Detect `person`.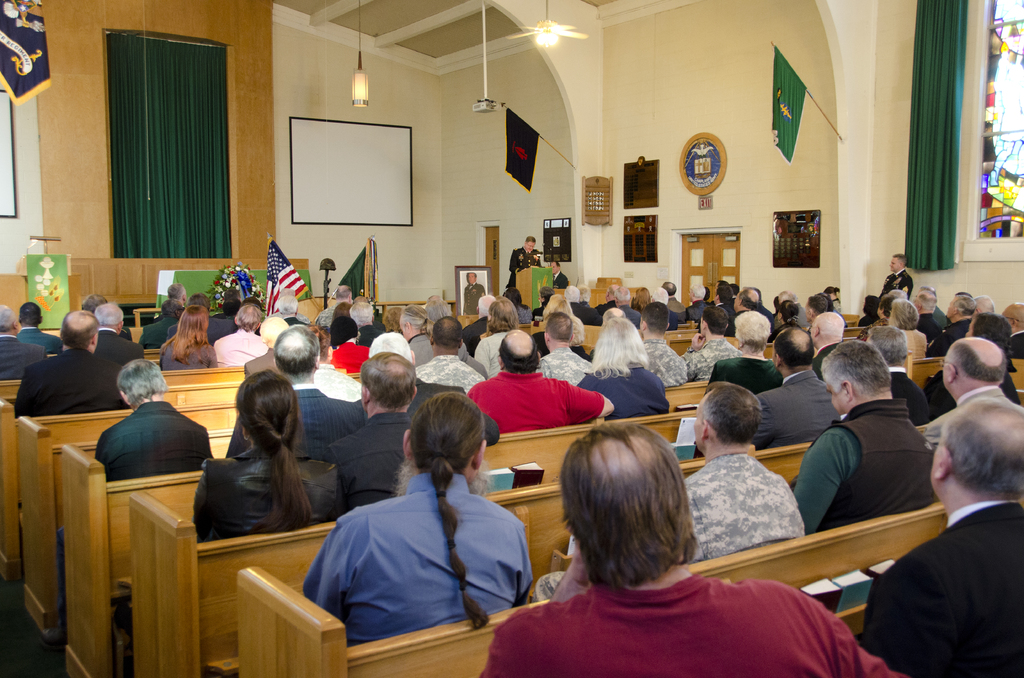
Detected at <box>145,298,177,348</box>.
